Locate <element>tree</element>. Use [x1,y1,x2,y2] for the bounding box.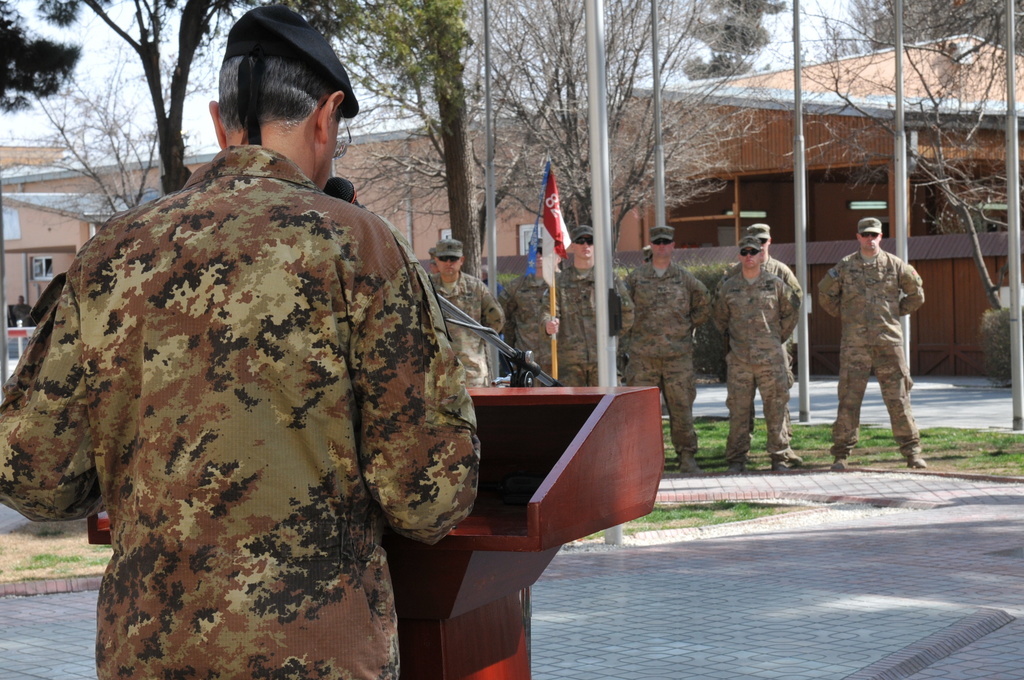
[0,0,490,199].
